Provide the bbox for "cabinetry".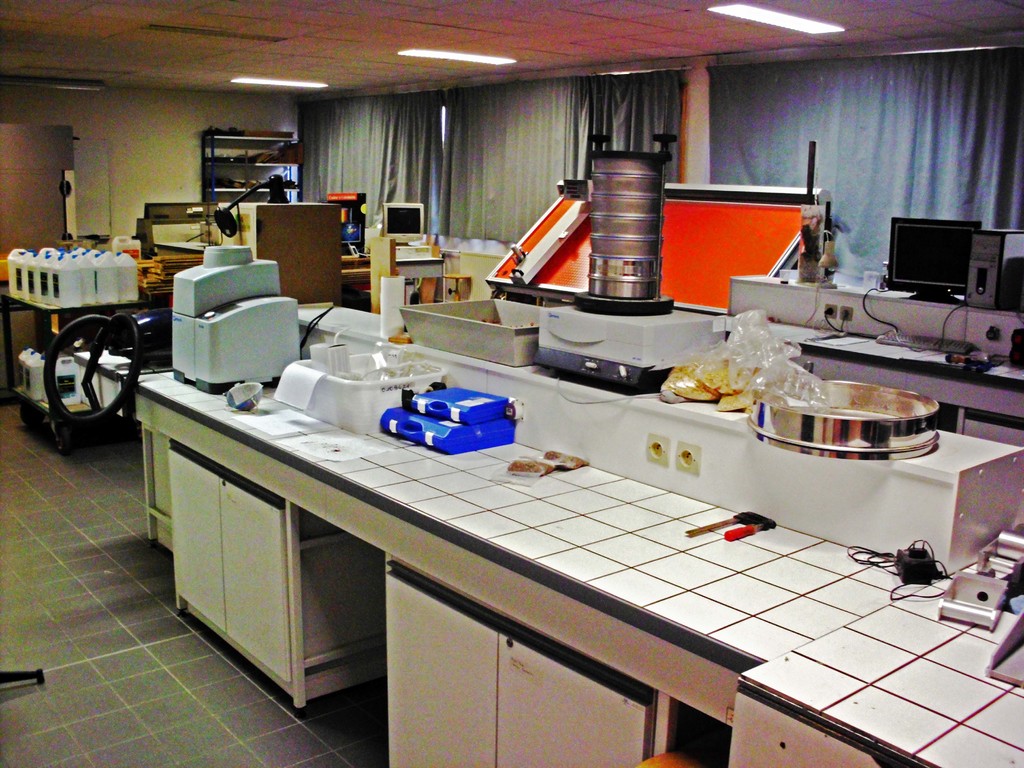
[364, 229, 518, 324].
